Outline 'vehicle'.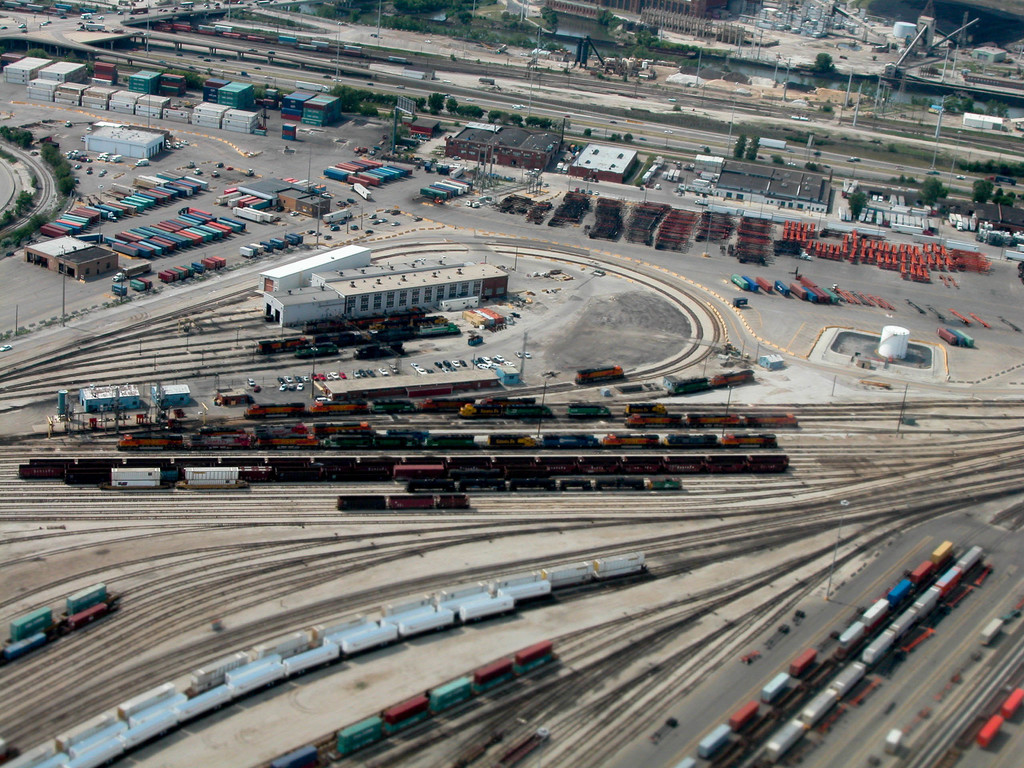
Outline: x1=251 y1=382 x2=263 y2=396.
